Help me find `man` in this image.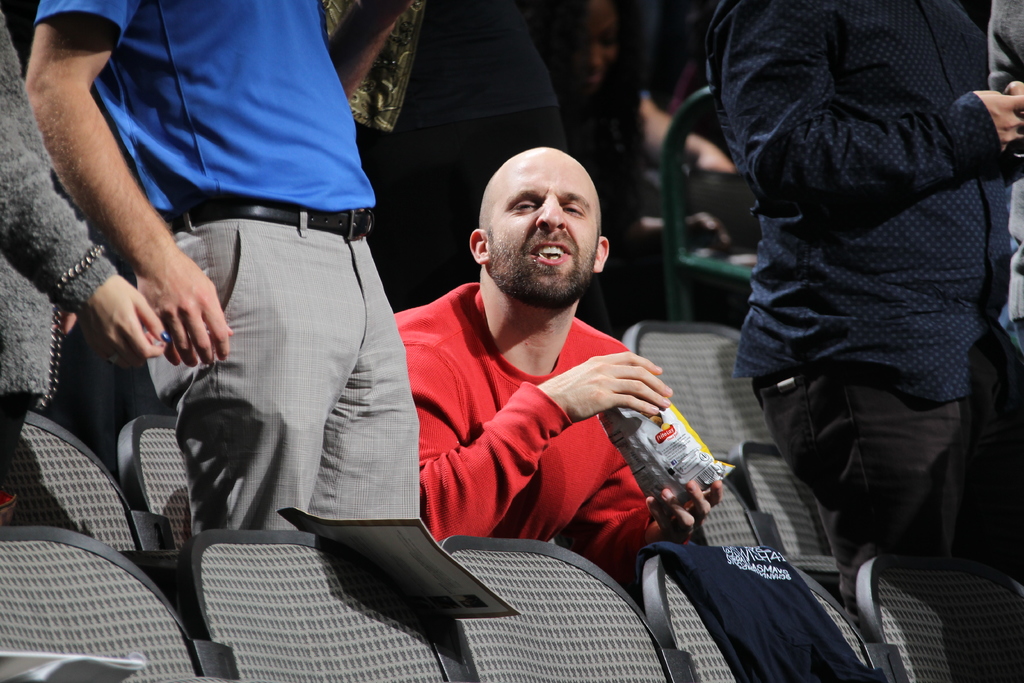
Found it: box(705, 0, 1023, 623).
